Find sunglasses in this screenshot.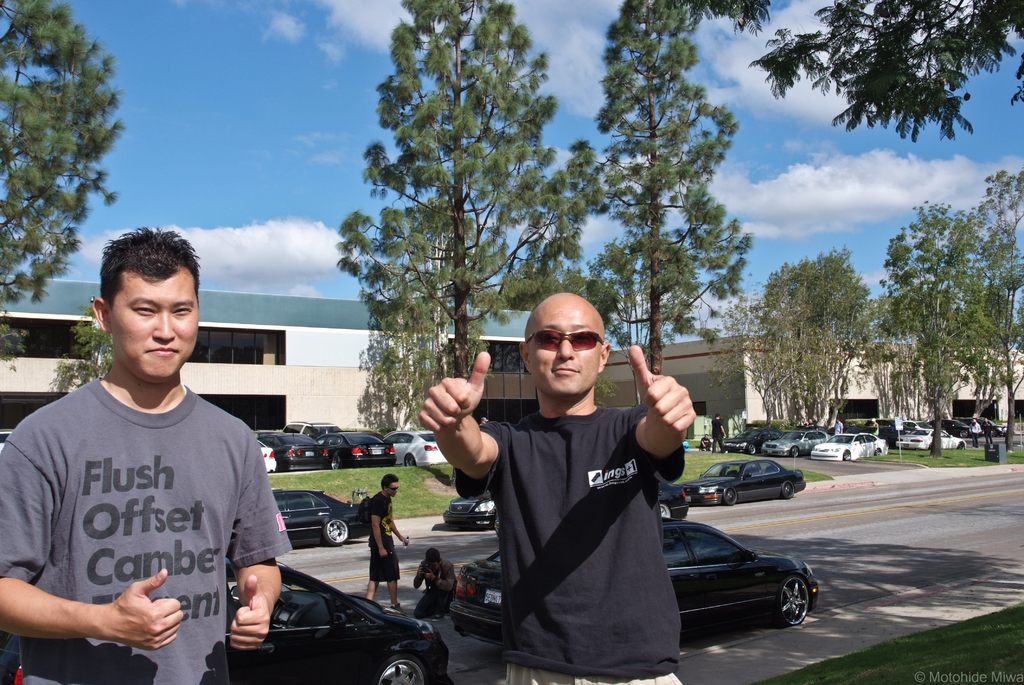
The bounding box for sunglasses is select_region(527, 328, 604, 353).
